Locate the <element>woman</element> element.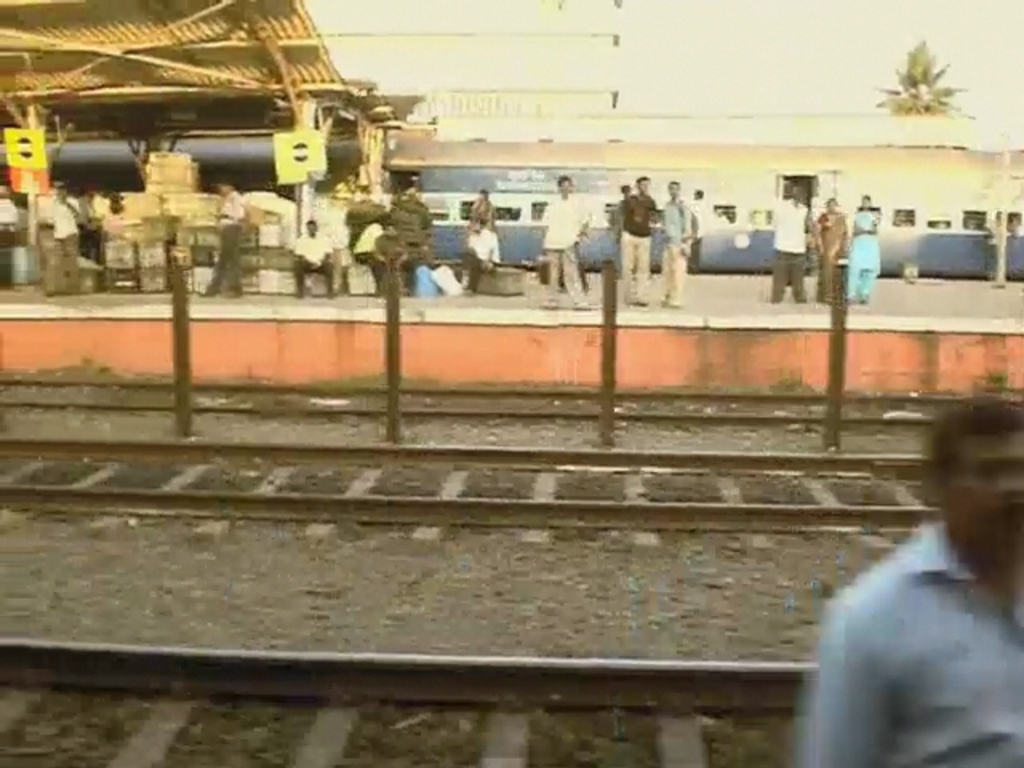
Element bbox: box=[843, 194, 877, 296].
